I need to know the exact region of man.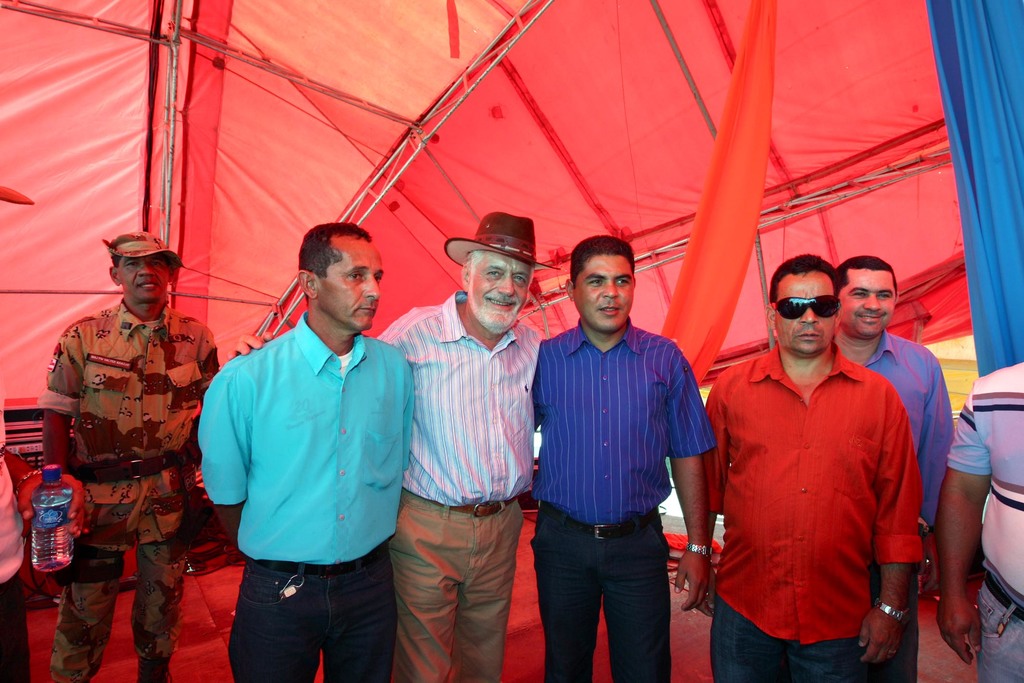
Region: x1=228 y1=213 x2=560 y2=682.
